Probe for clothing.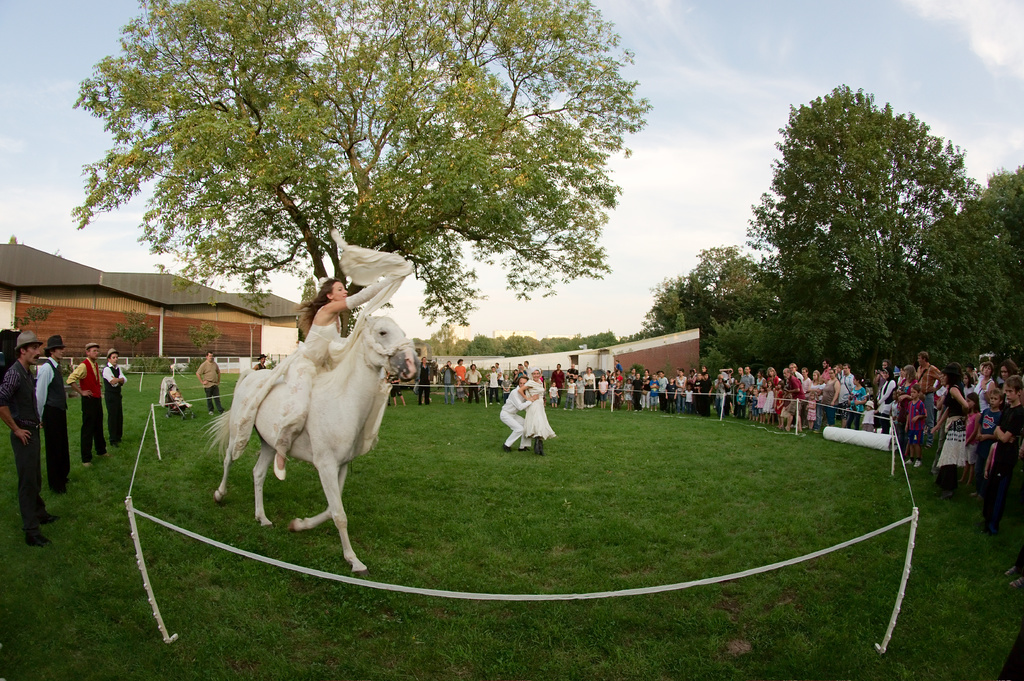
Probe result: (x1=387, y1=373, x2=403, y2=396).
